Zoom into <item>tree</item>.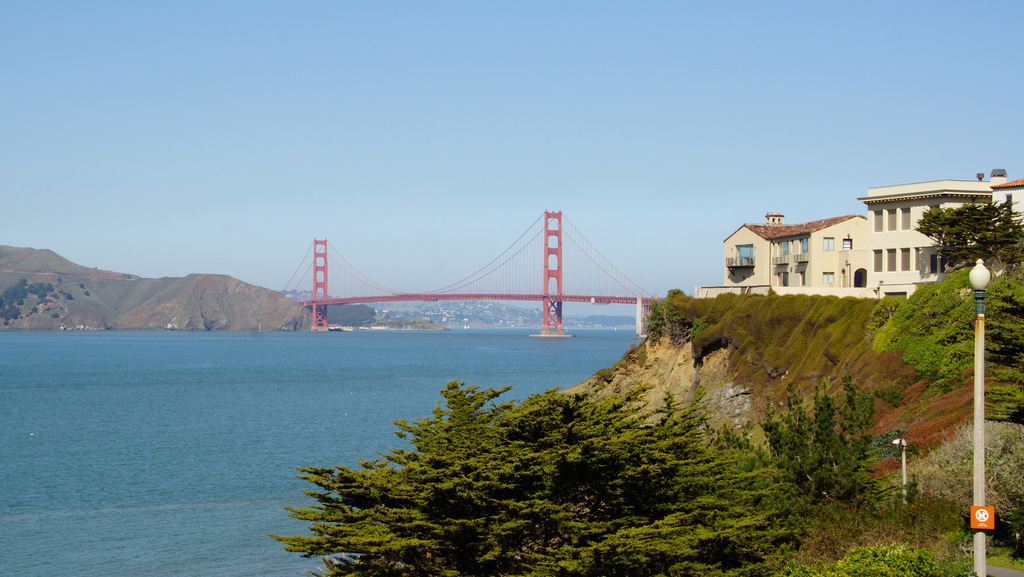
Zoom target: Rect(913, 199, 1023, 263).
